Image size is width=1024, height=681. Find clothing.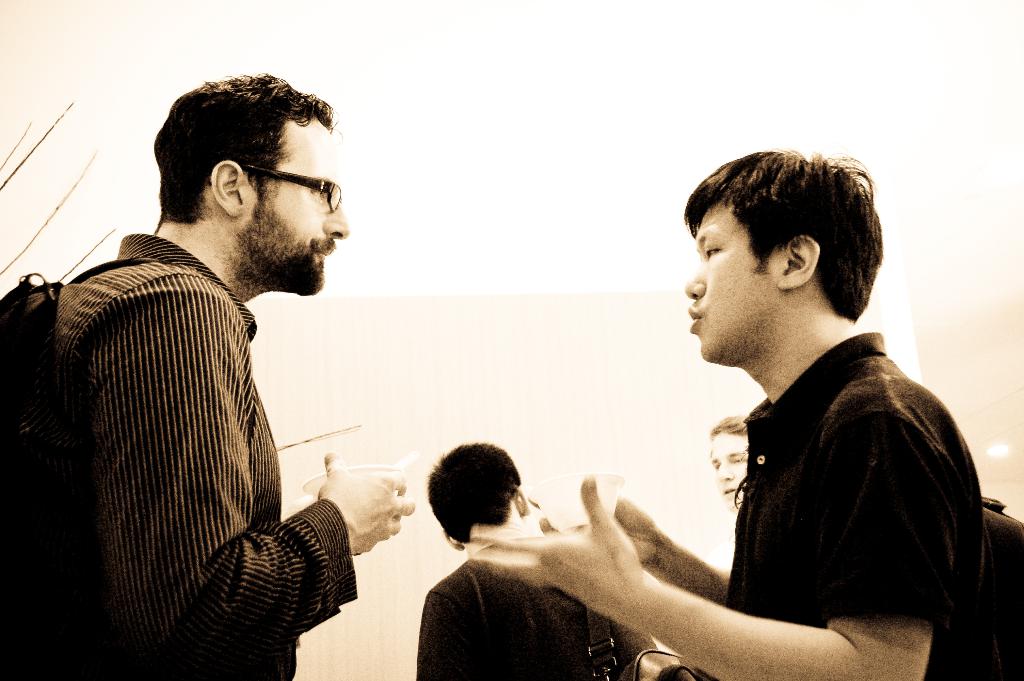
BBox(414, 546, 636, 680).
